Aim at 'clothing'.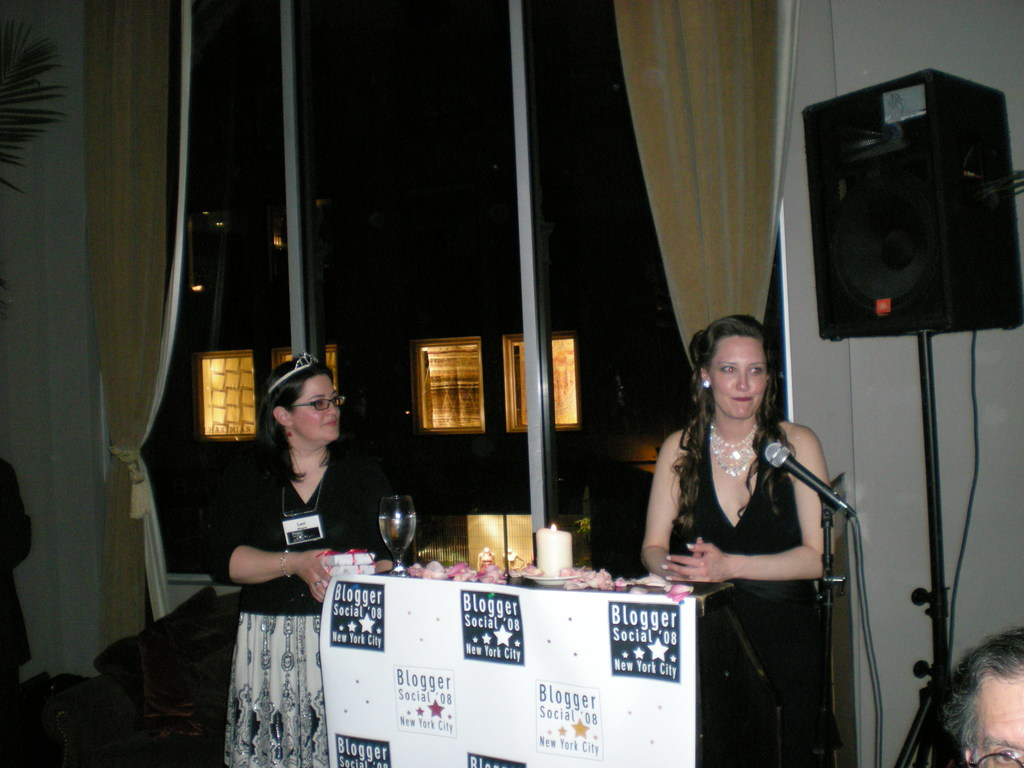
Aimed at (left=669, top=413, right=839, bottom=767).
